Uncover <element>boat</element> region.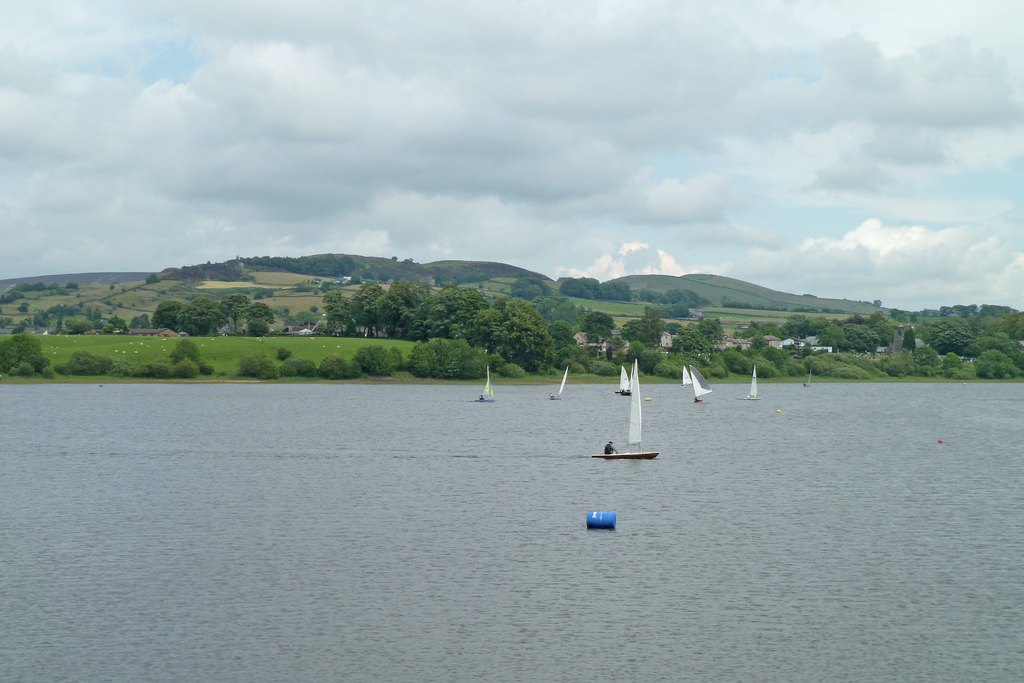
Uncovered: [left=803, top=367, right=812, bottom=389].
